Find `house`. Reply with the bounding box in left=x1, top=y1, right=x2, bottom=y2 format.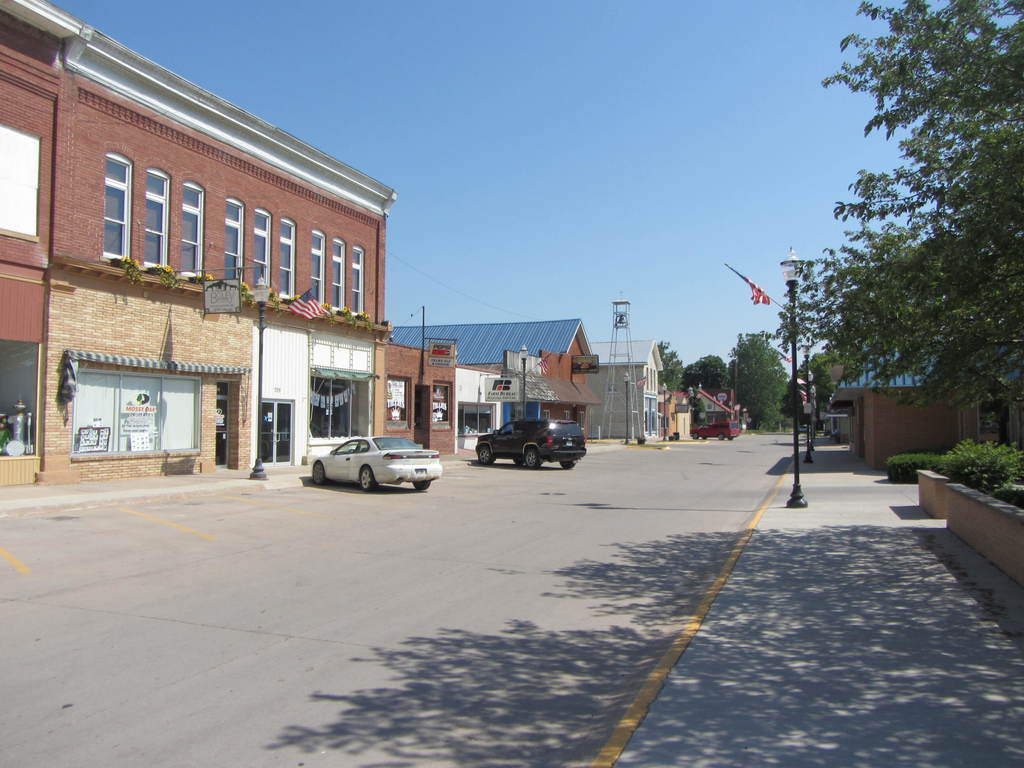
left=454, top=369, right=503, bottom=436.
